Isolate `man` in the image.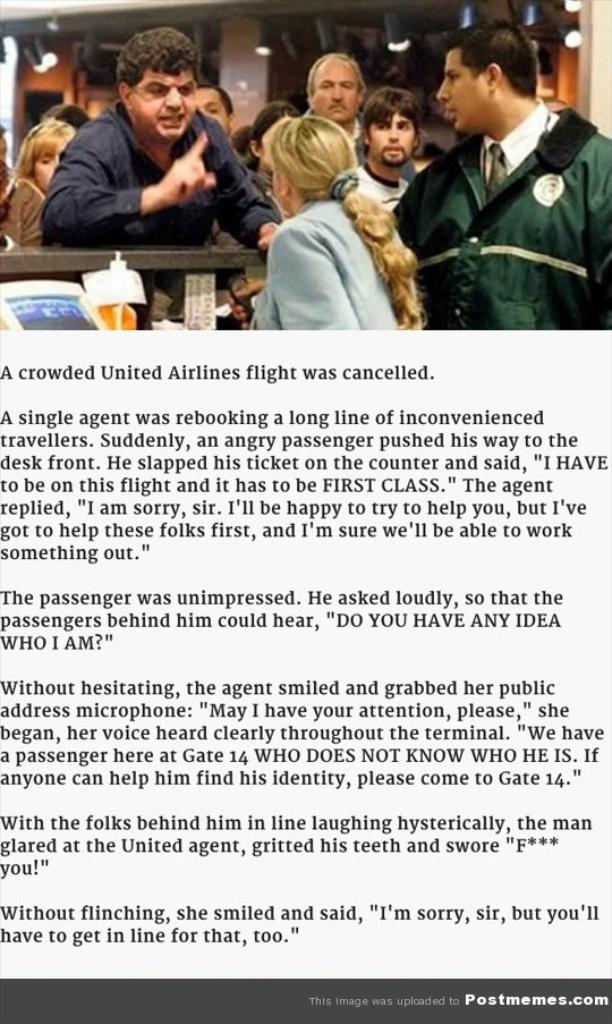
Isolated region: BBox(392, 10, 611, 335).
